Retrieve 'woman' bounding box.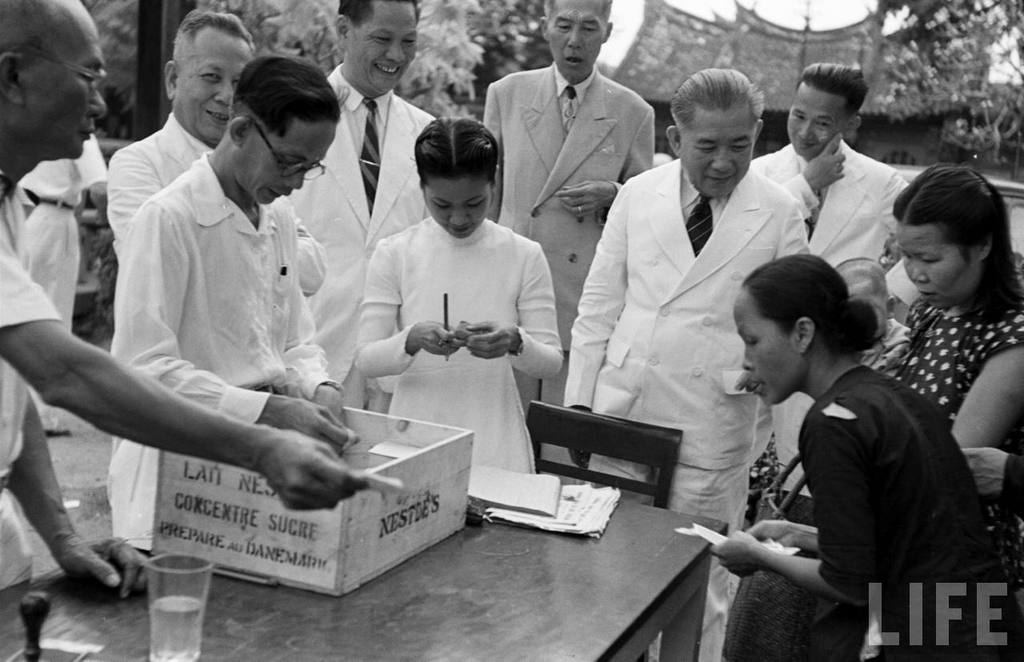
Bounding box: 874,162,1023,624.
